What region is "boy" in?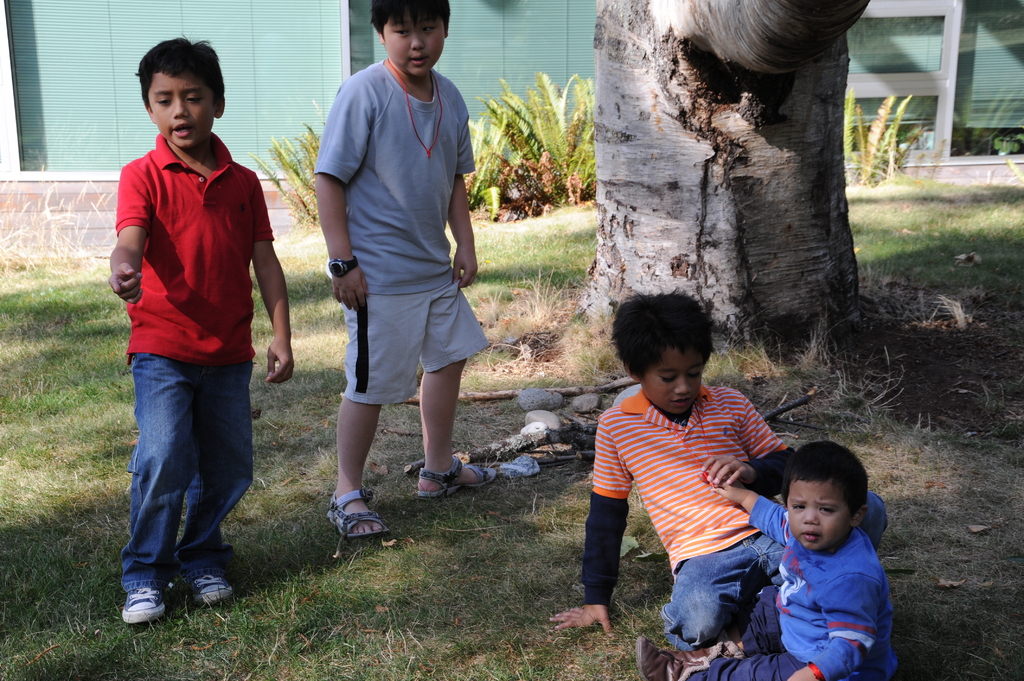
632/435/900/680.
